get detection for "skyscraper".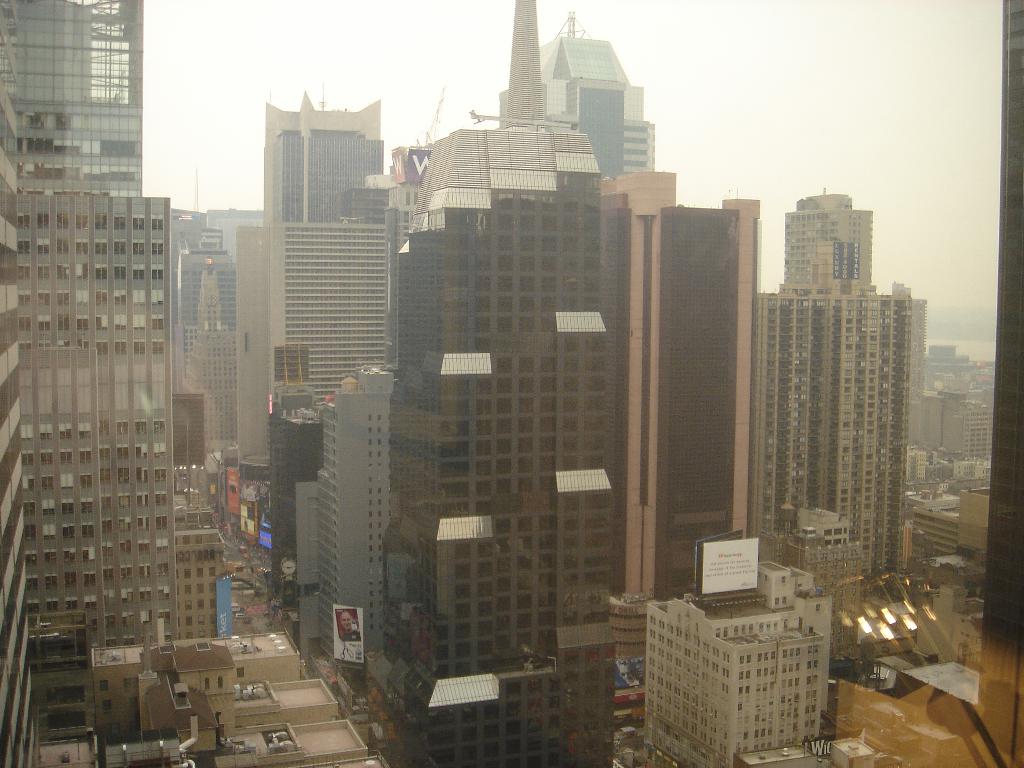
Detection: box=[739, 175, 943, 613].
